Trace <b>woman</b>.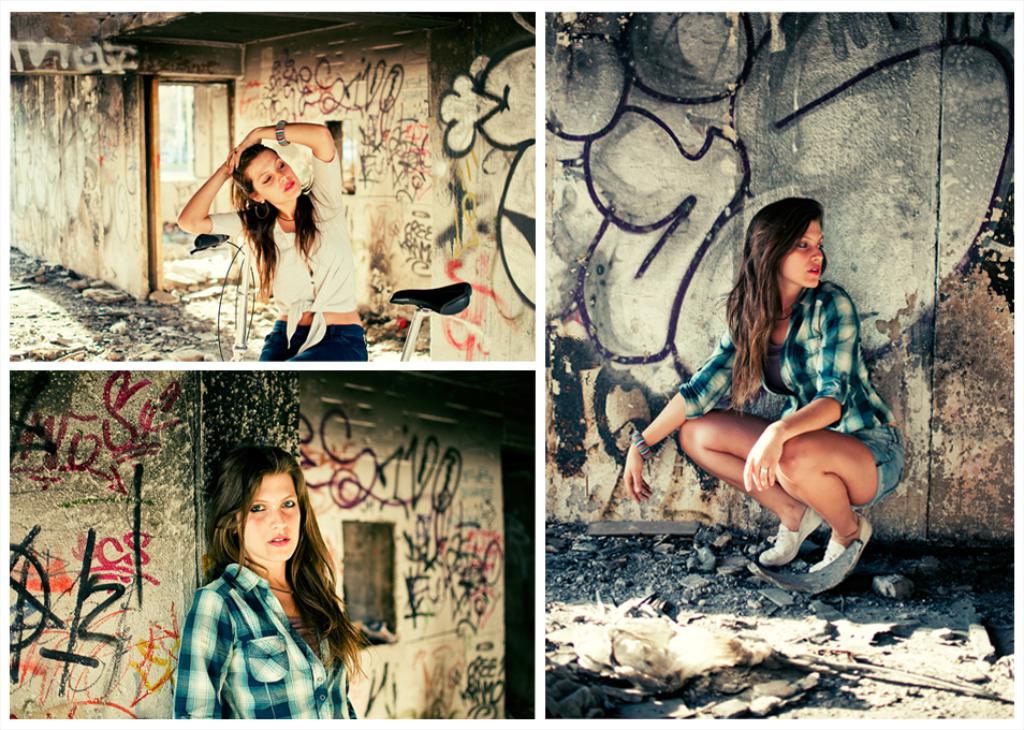
Traced to box=[175, 120, 362, 361].
